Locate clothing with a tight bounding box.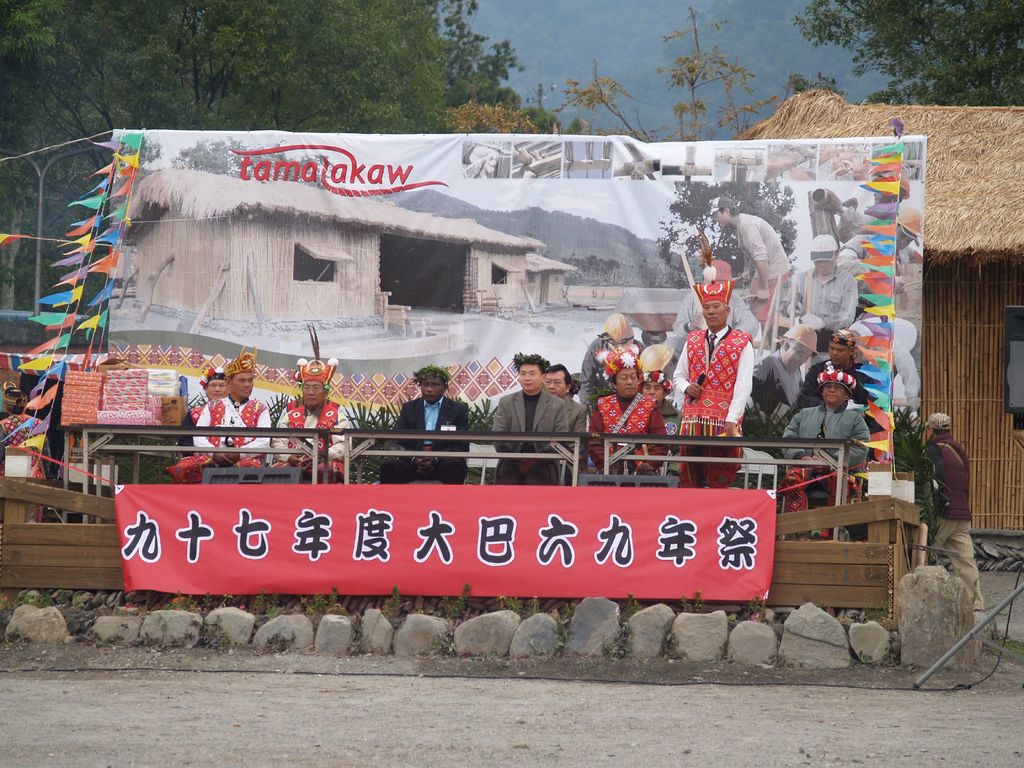
(left=778, top=403, right=874, bottom=537).
